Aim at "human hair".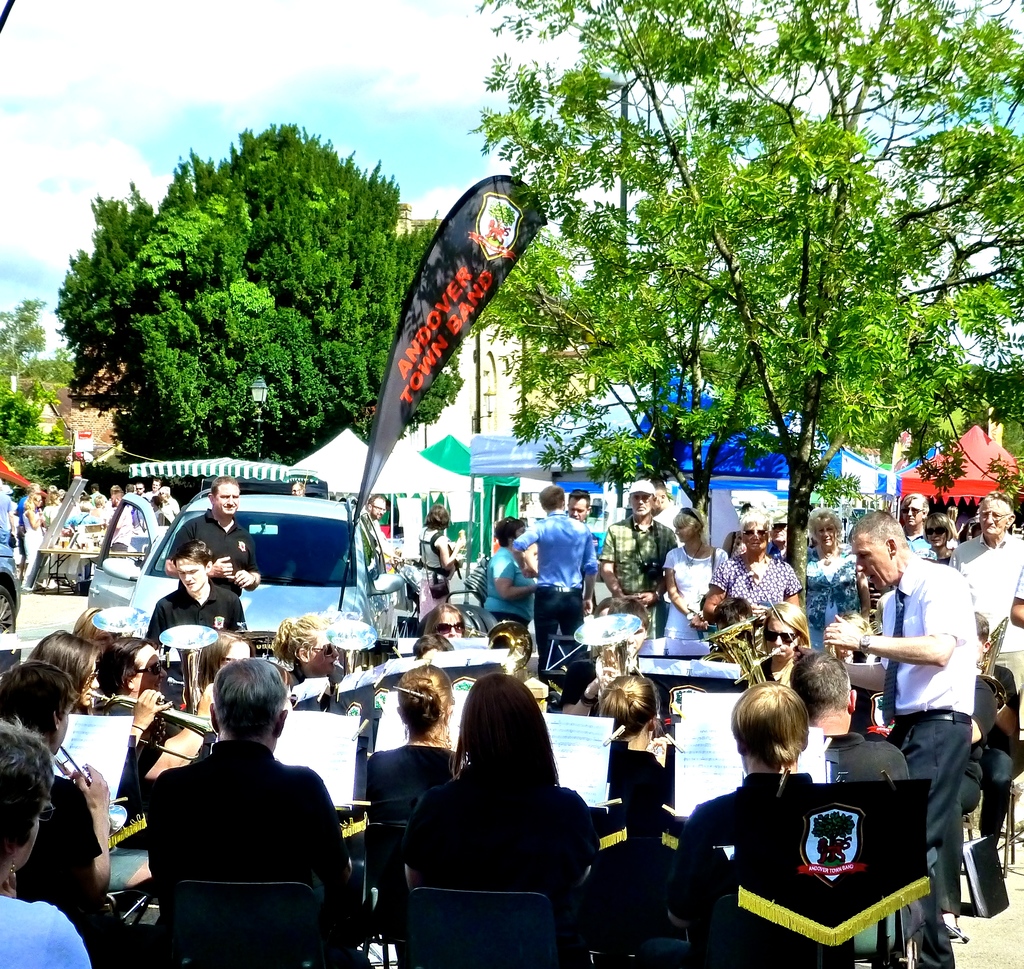
Aimed at rect(169, 537, 214, 573).
